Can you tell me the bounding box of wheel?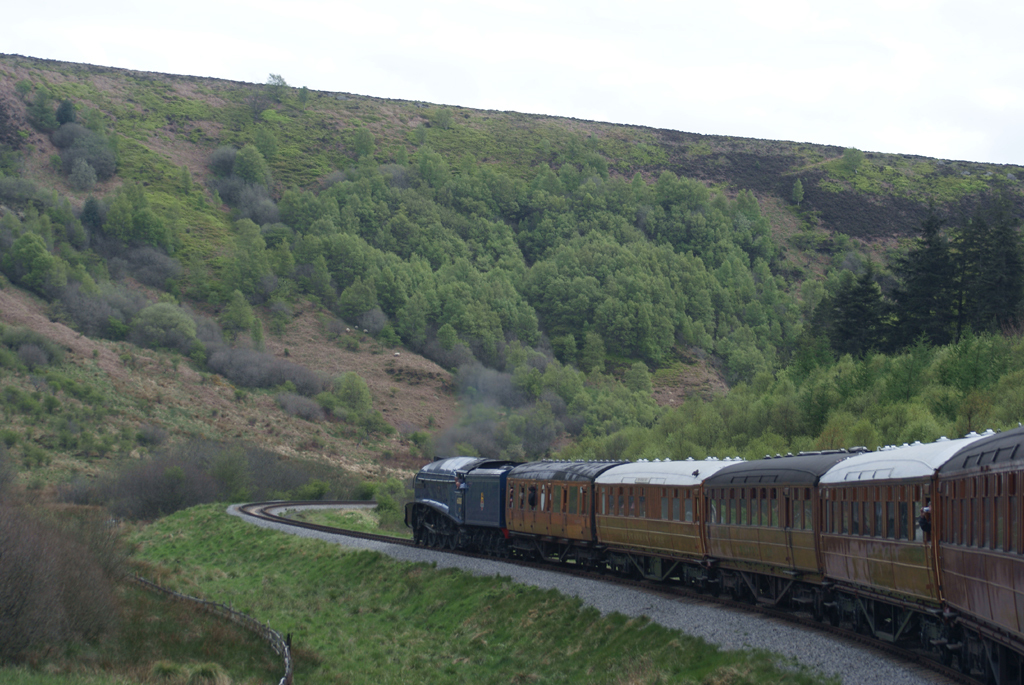
bbox=(417, 524, 425, 547).
